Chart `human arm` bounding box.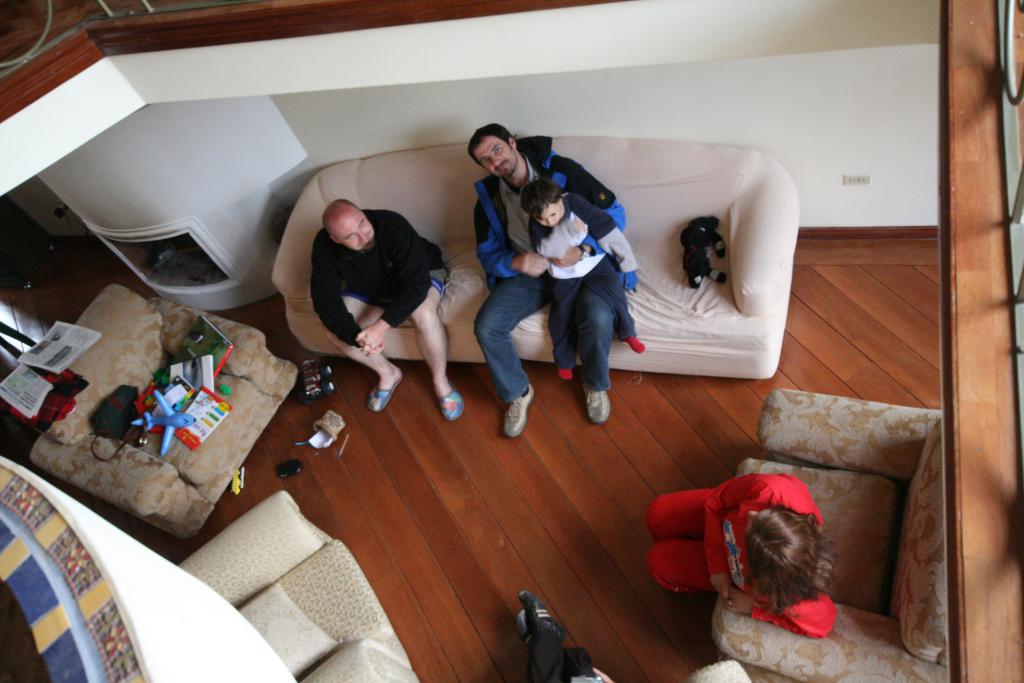
Charted: left=298, top=243, right=380, bottom=374.
